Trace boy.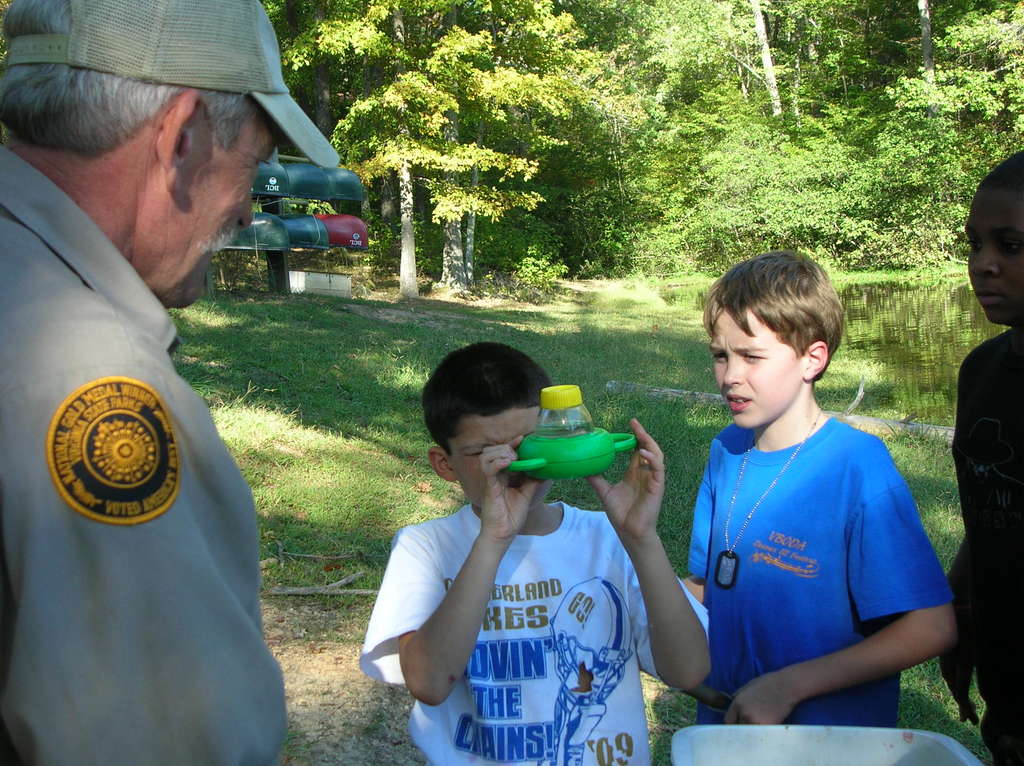
Traced to bbox=[355, 342, 712, 765].
